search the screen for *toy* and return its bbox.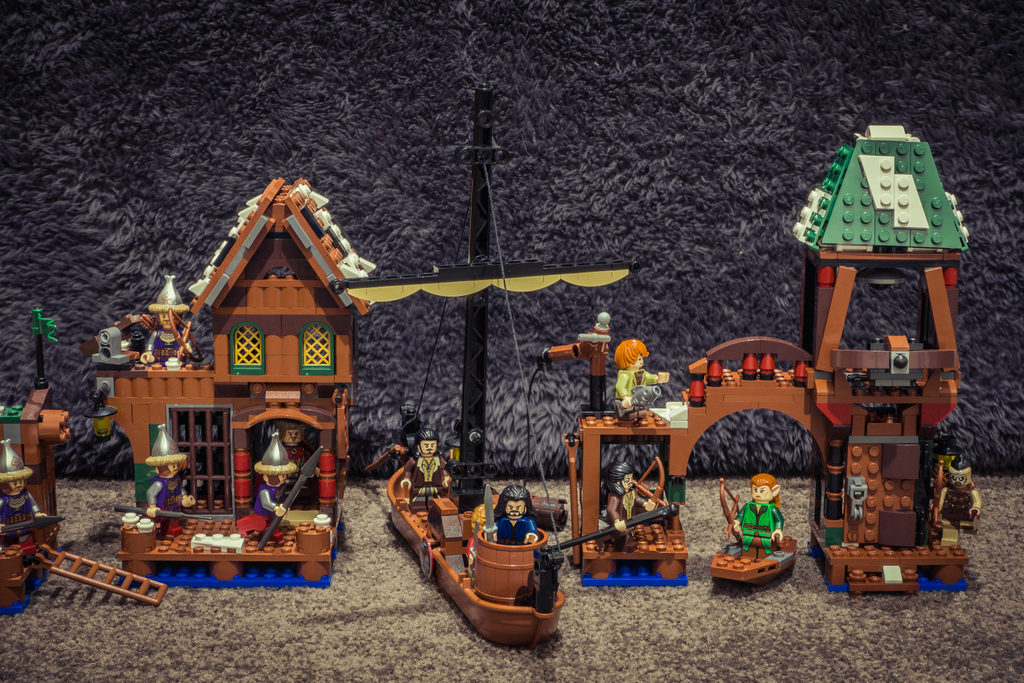
Found: 0 439 56 607.
